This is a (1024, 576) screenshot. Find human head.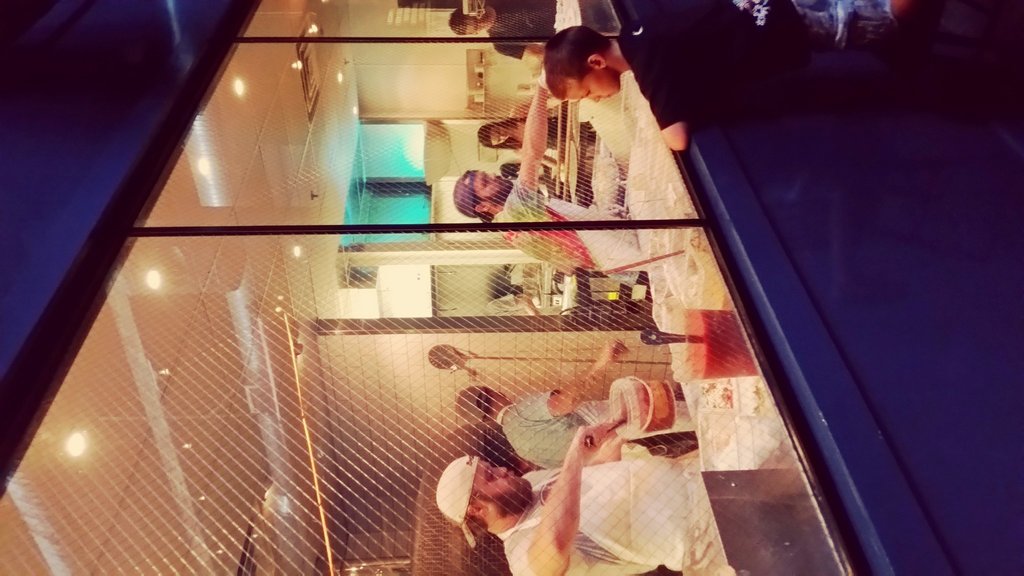
Bounding box: <region>474, 124, 513, 148</region>.
